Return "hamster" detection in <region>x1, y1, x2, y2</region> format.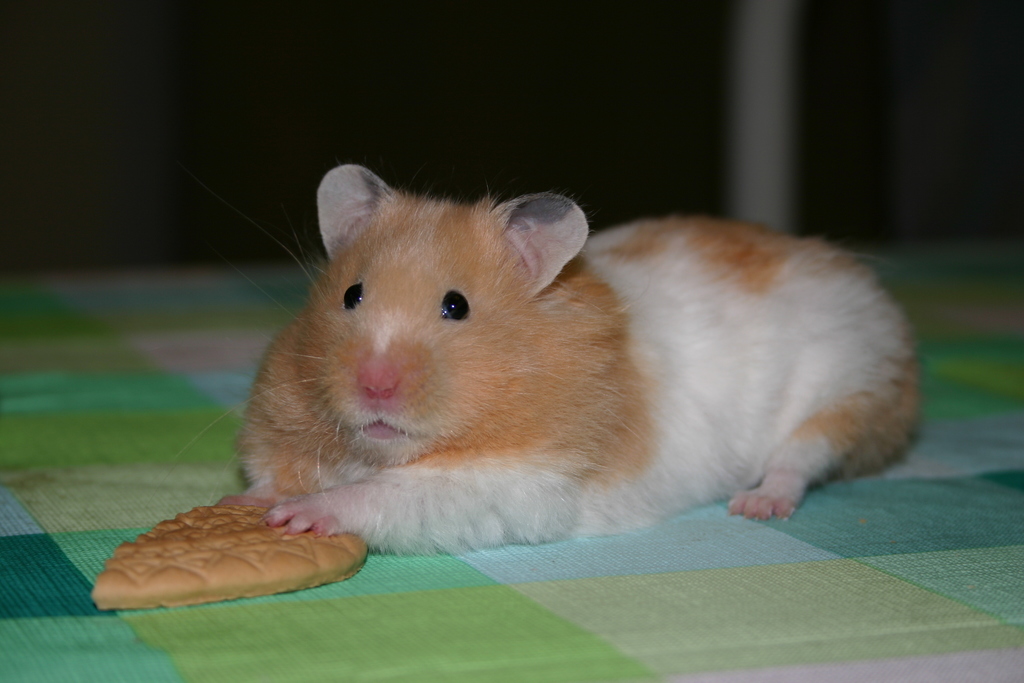
<region>171, 166, 919, 561</region>.
